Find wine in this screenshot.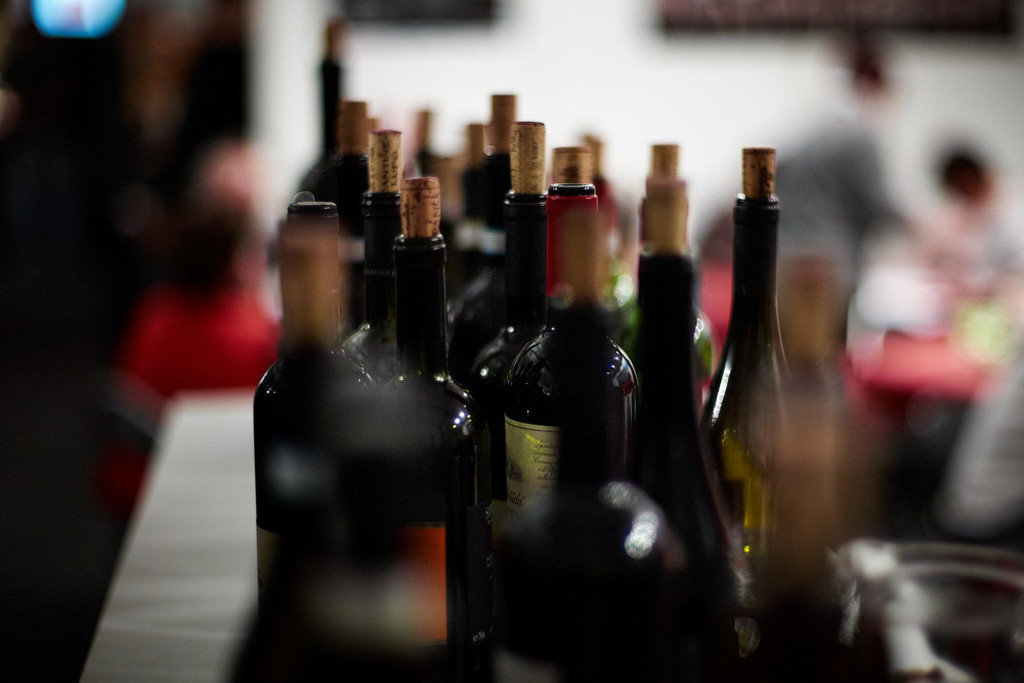
The bounding box for wine is [left=703, top=132, right=808, bottom=599].
